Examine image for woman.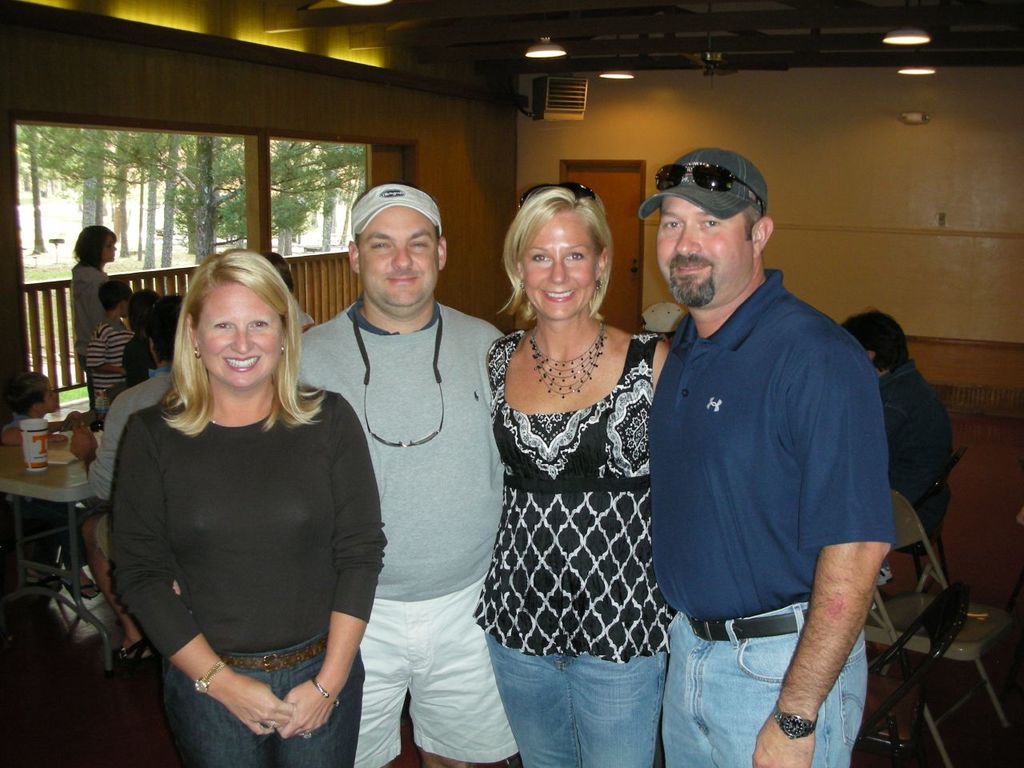
Examination result: [67, 218, 140, 398].
